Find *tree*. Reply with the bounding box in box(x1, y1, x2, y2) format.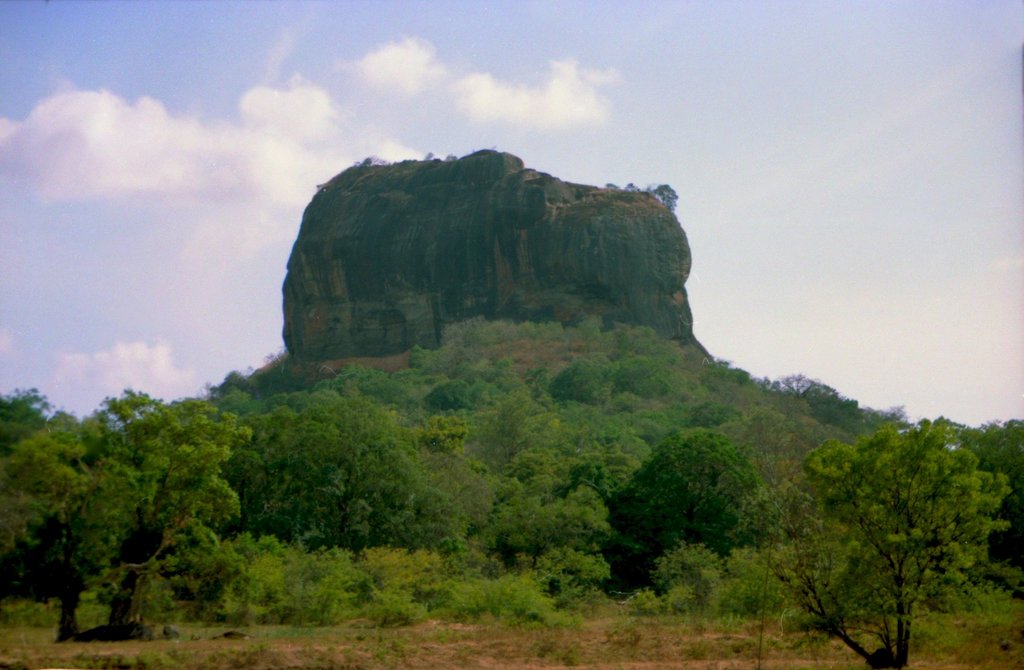
box(601, 432, 771, 616).
